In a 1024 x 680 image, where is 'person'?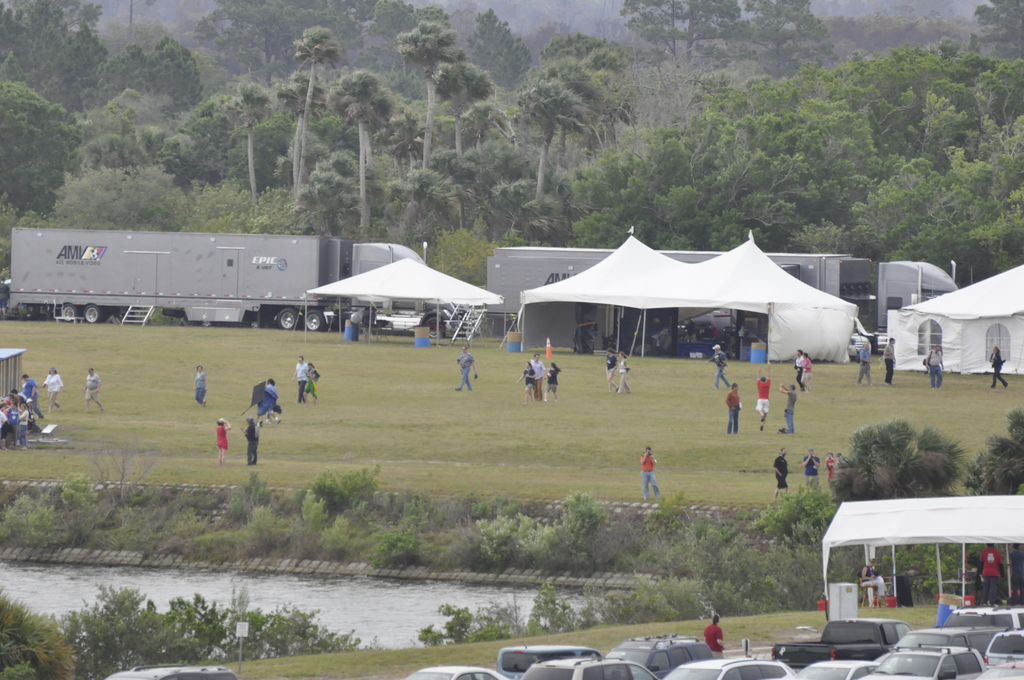
774, 444, 788, 499.
